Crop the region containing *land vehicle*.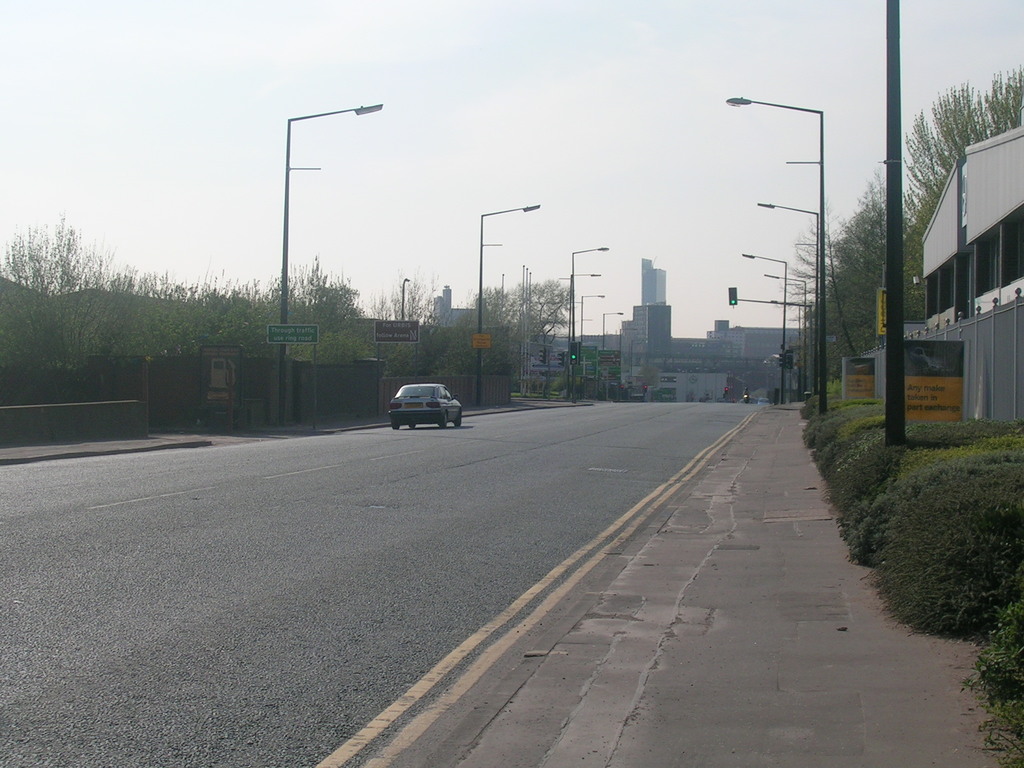
Crop region: bbox=(390, 382, 465, 434).
